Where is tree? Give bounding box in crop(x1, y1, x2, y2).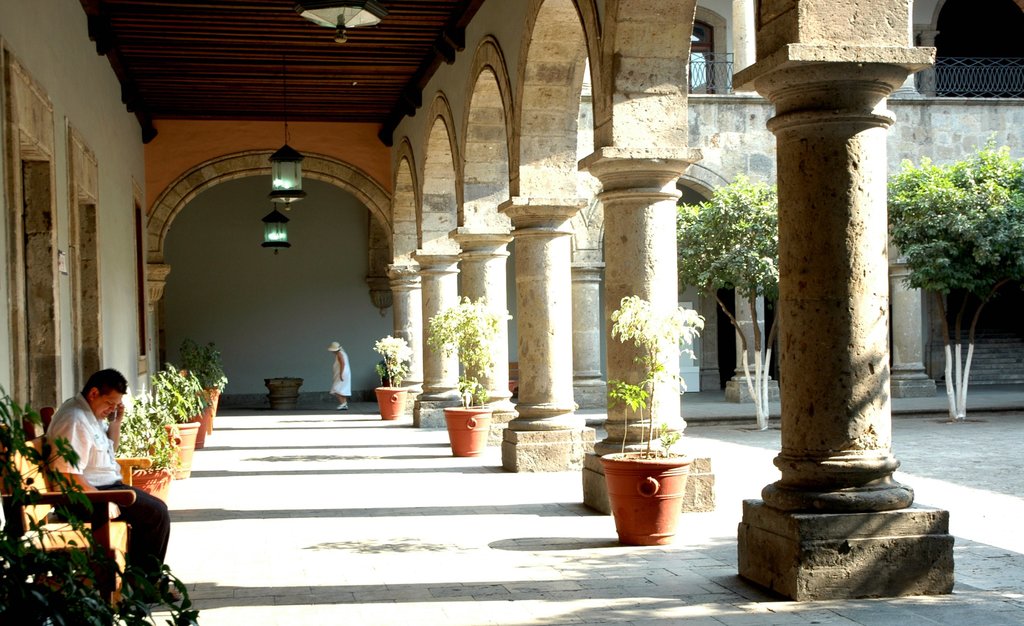
crop(897, 116, 1020, 408).
